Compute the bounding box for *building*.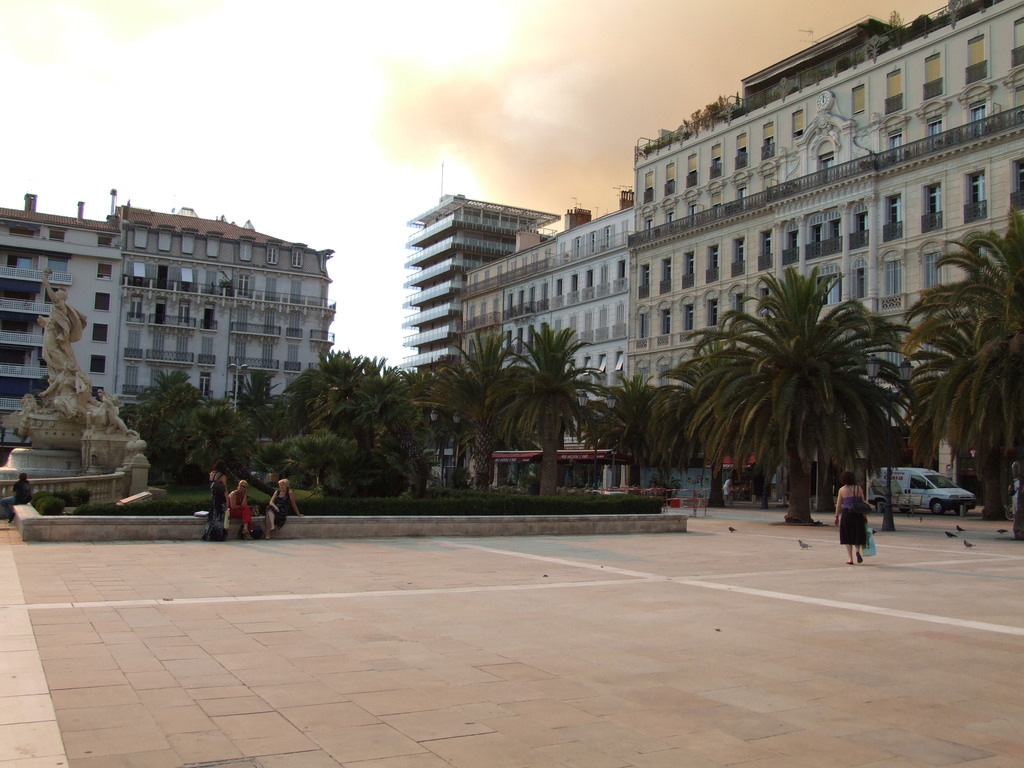
[0,196,118,468].
